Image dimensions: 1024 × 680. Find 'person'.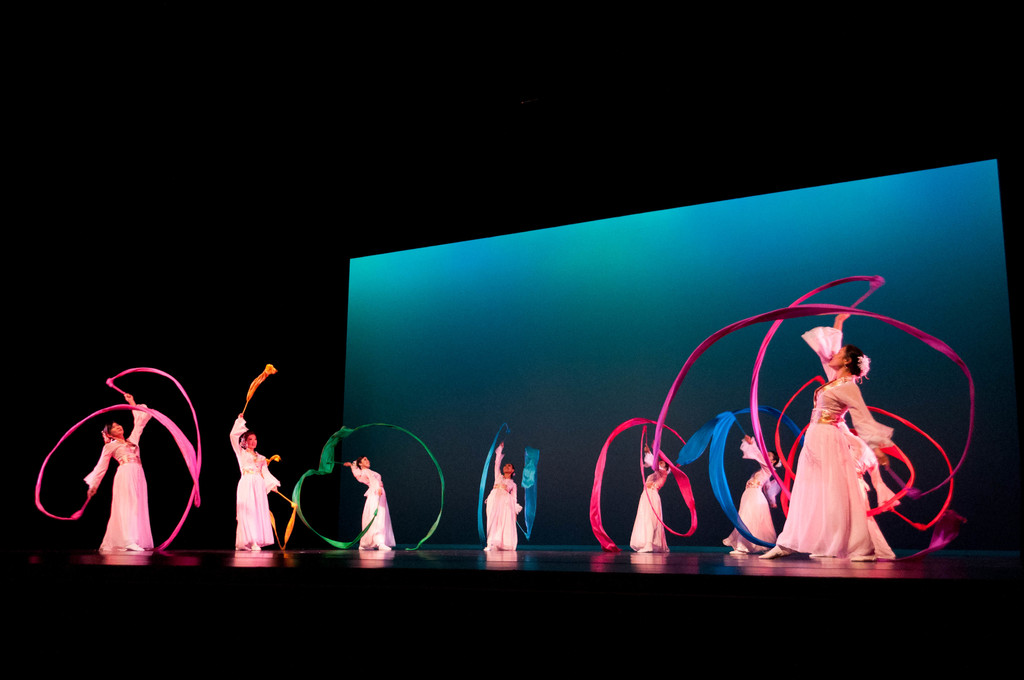
<bbox>627, 440, 676, 554</bbox>.
